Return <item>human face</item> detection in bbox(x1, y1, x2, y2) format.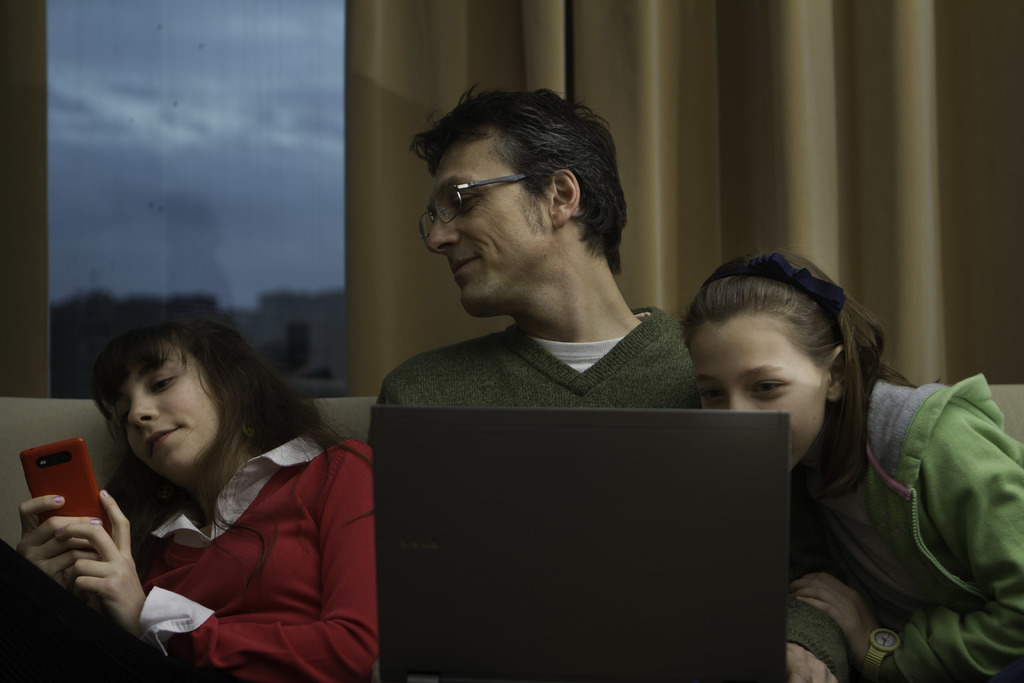
bbox(429, 135, 553, 318).
